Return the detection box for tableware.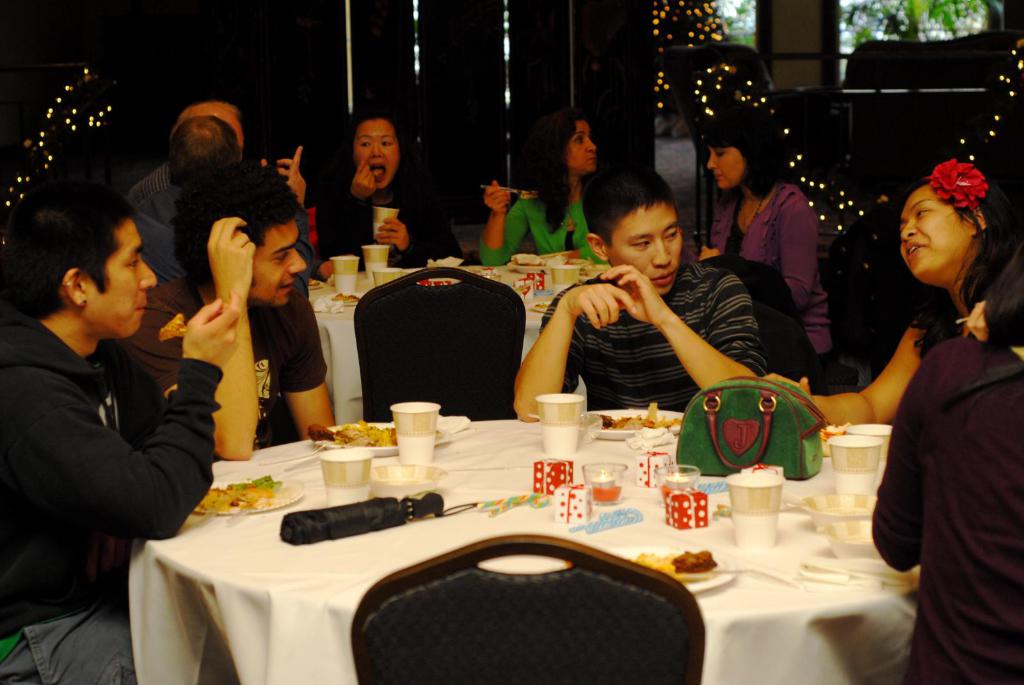
detection(330, 290, 369, 305).
